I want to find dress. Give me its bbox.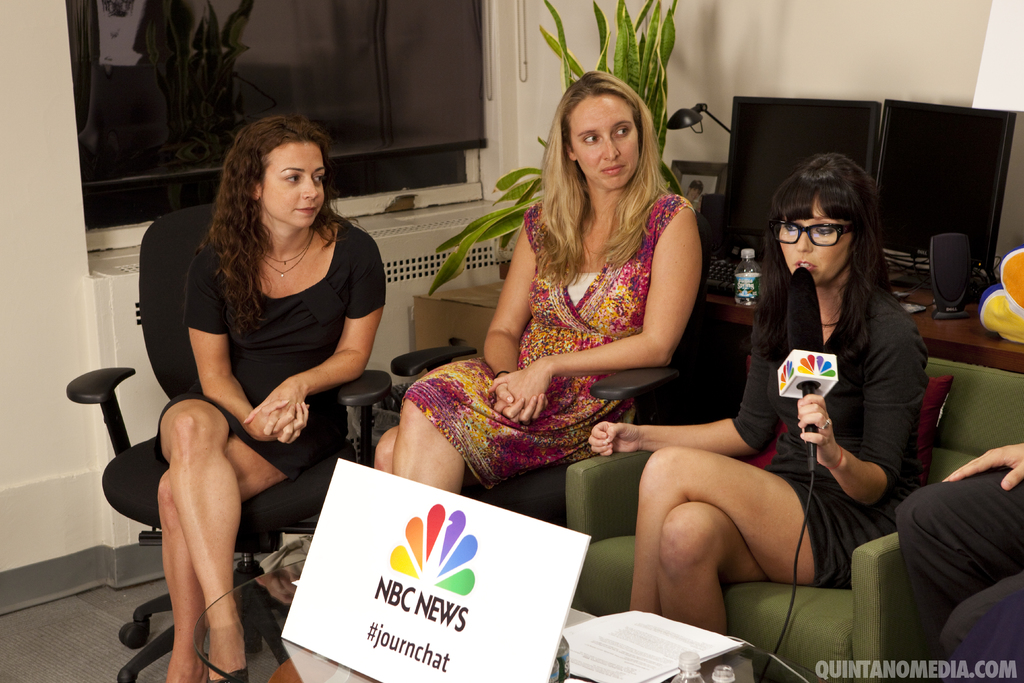
<bbox>730, 277, 925, 586</bbox>.
